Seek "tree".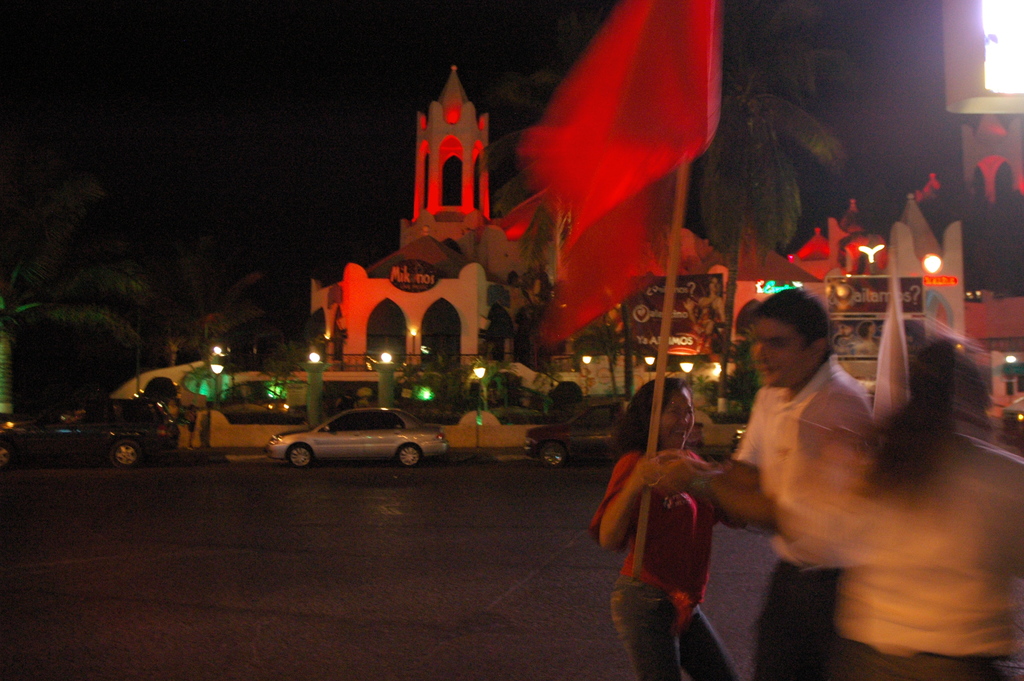
x1=694, y1=0, x2=849, y2=417.
